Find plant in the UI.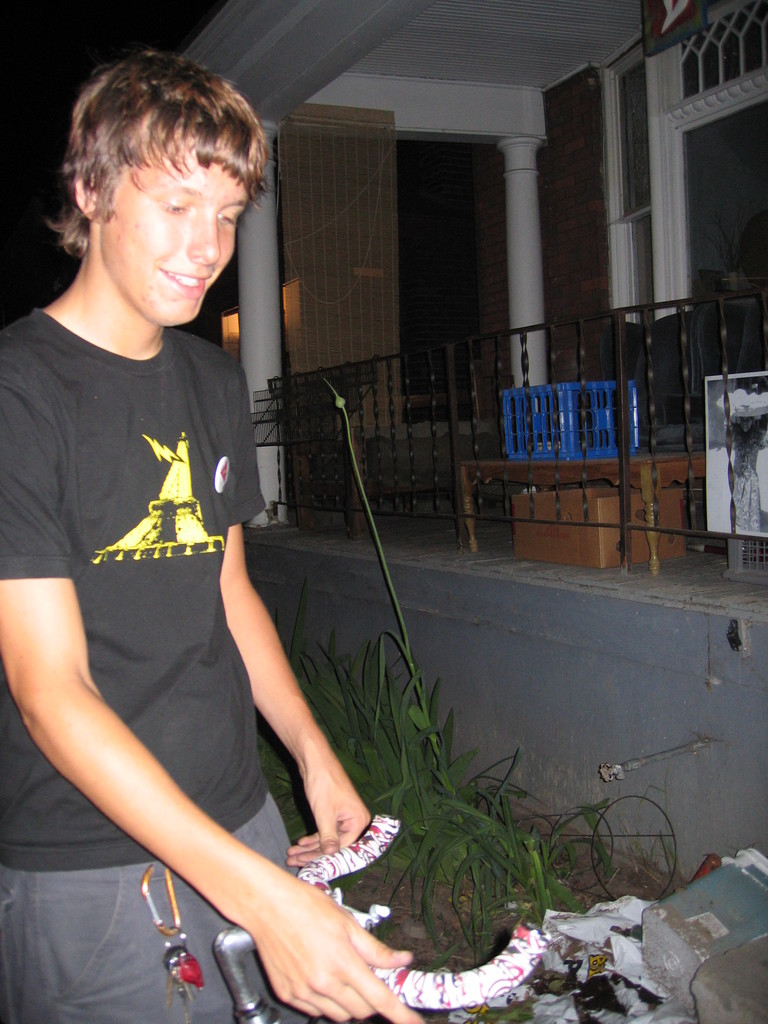
UI element at [x1=255, y1=381, x2=689, y2=981].
